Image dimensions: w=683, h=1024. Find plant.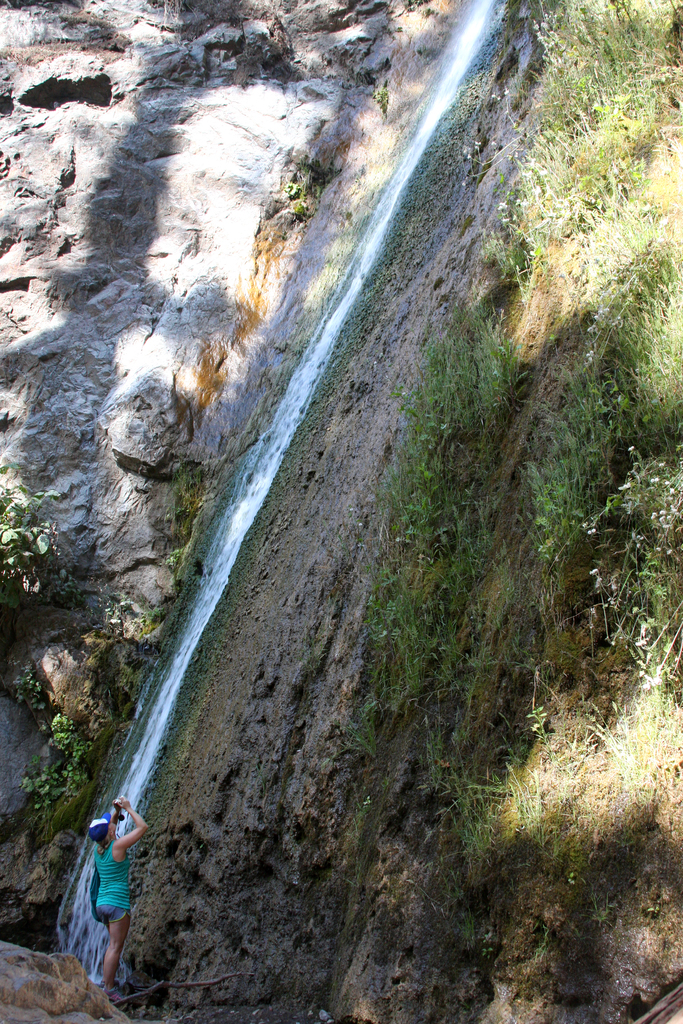
left=164, top=452, right=204, bottom=543.
